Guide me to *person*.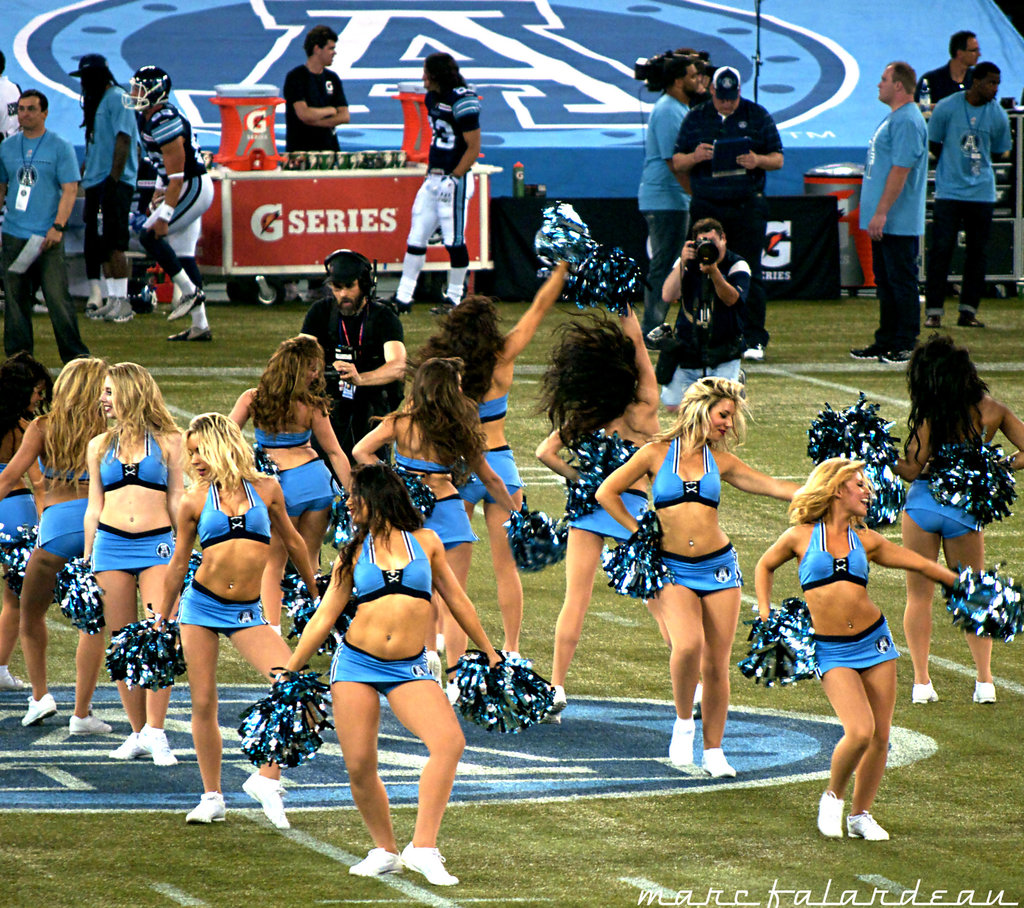
Guidance: pyautogui.locateOnScreen(849, 70, 914, 366).
